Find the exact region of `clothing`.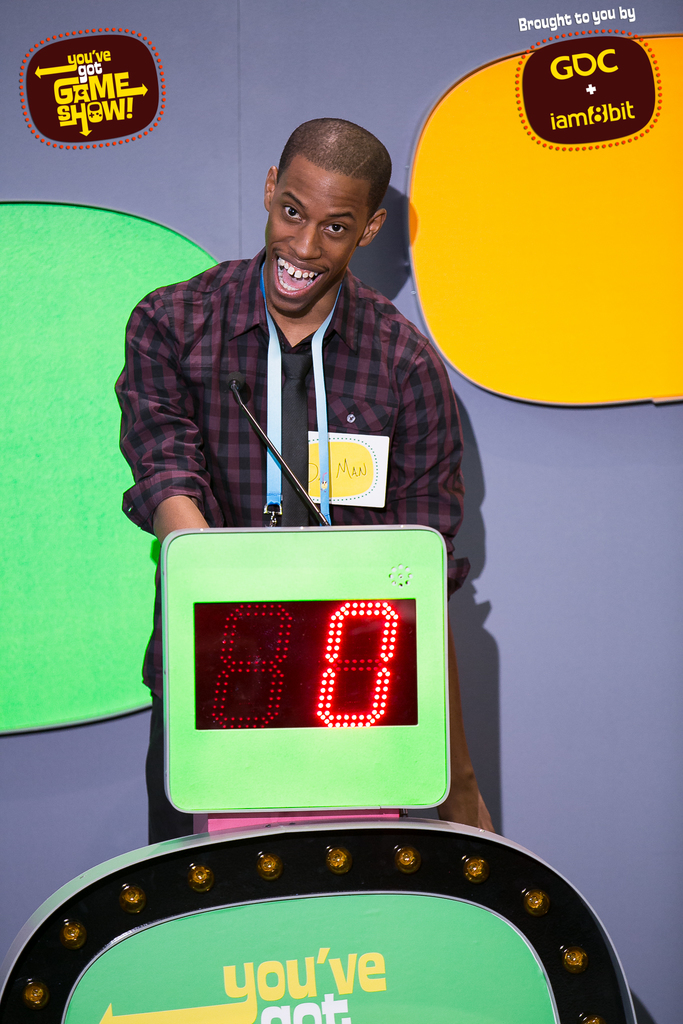
Exact region: rect(112, 212, 484, 557).
